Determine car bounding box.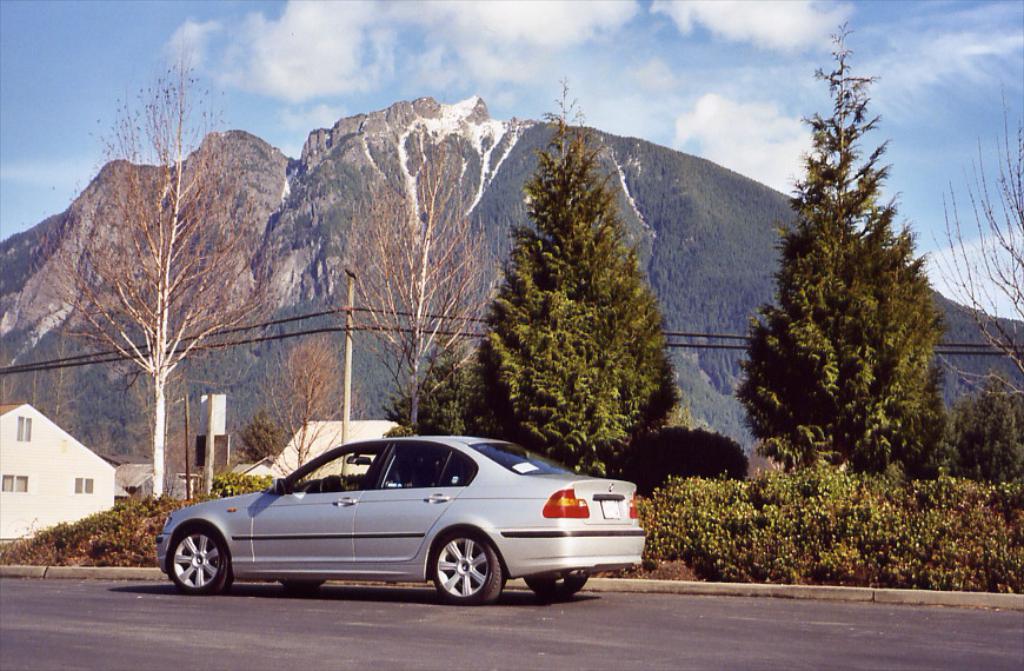
Determined: (x1=154, y1=436, x2=647, y2=610).
